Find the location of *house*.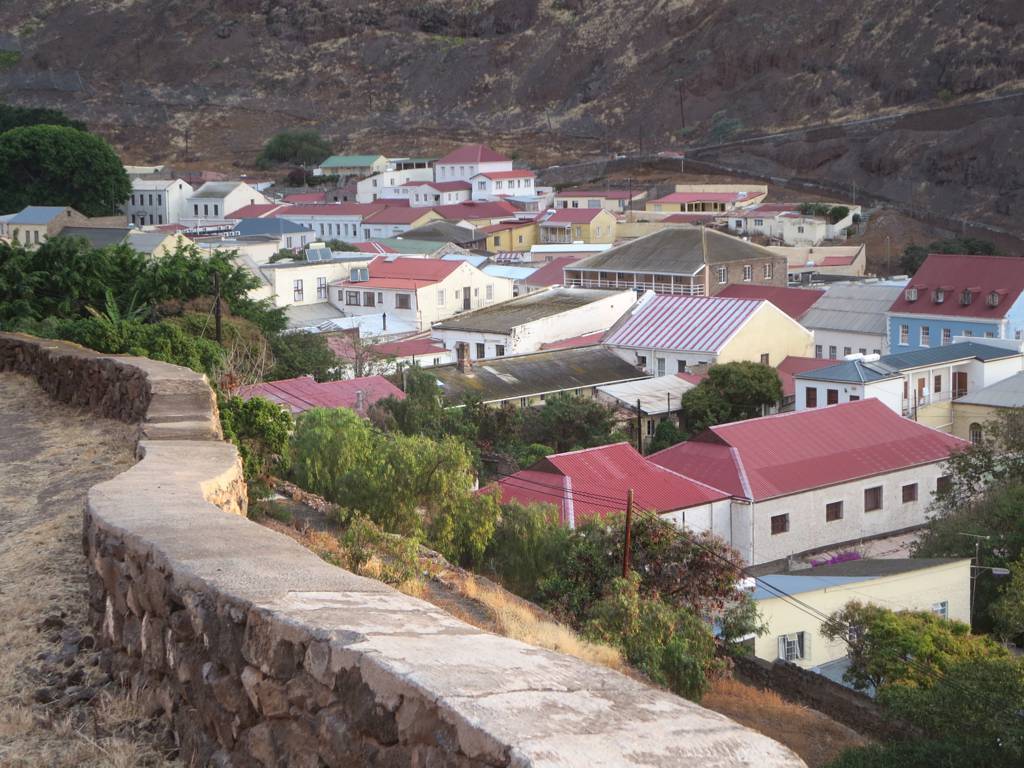
Location: region(649, 189, 762, 217).
